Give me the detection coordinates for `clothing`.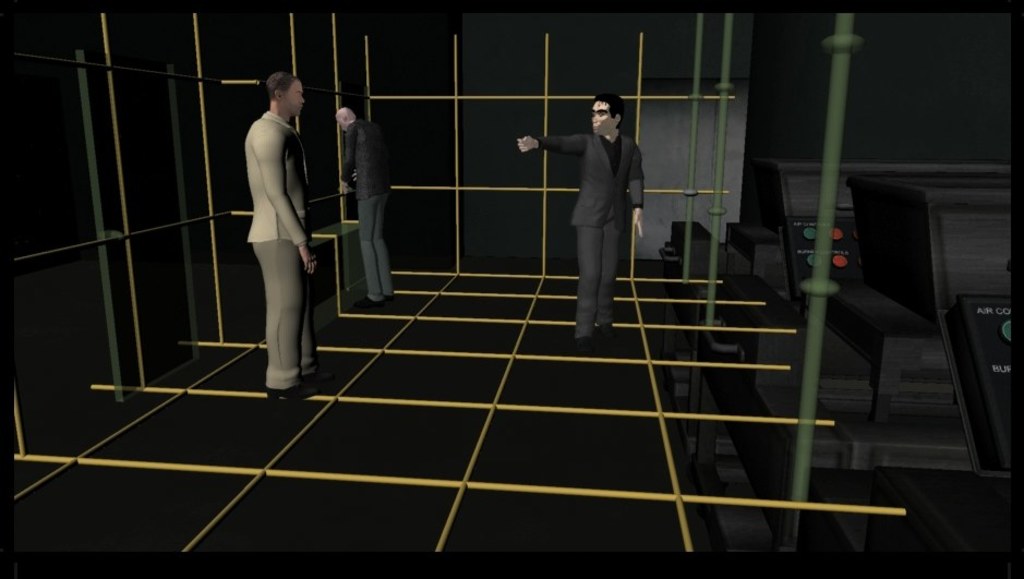
240,107,317,386.
